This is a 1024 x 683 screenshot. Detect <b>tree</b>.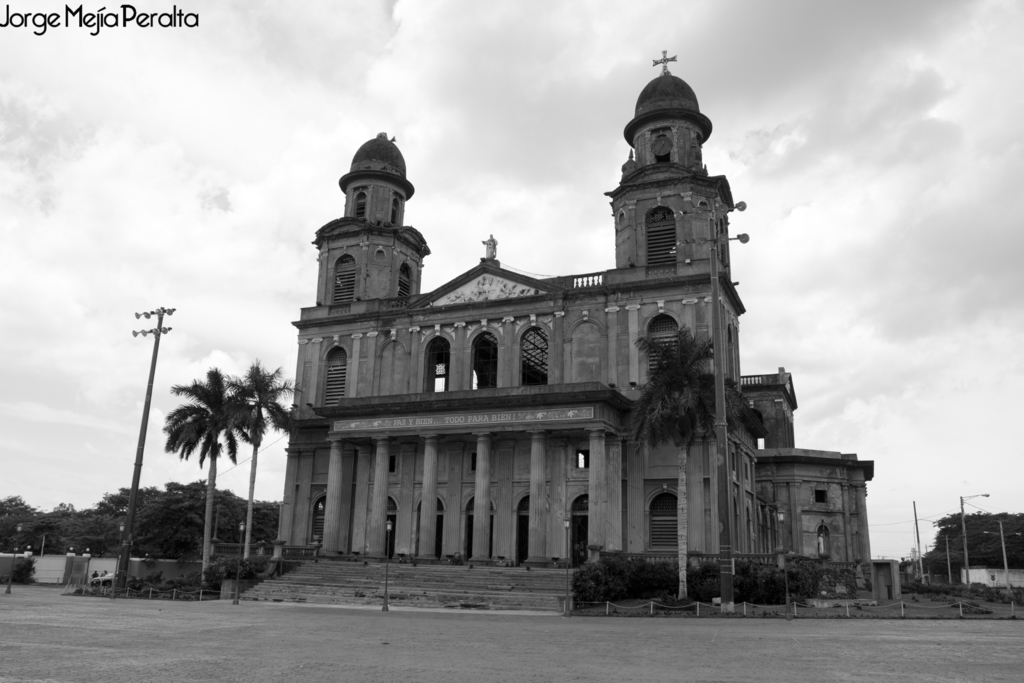
624/317/745/608.
